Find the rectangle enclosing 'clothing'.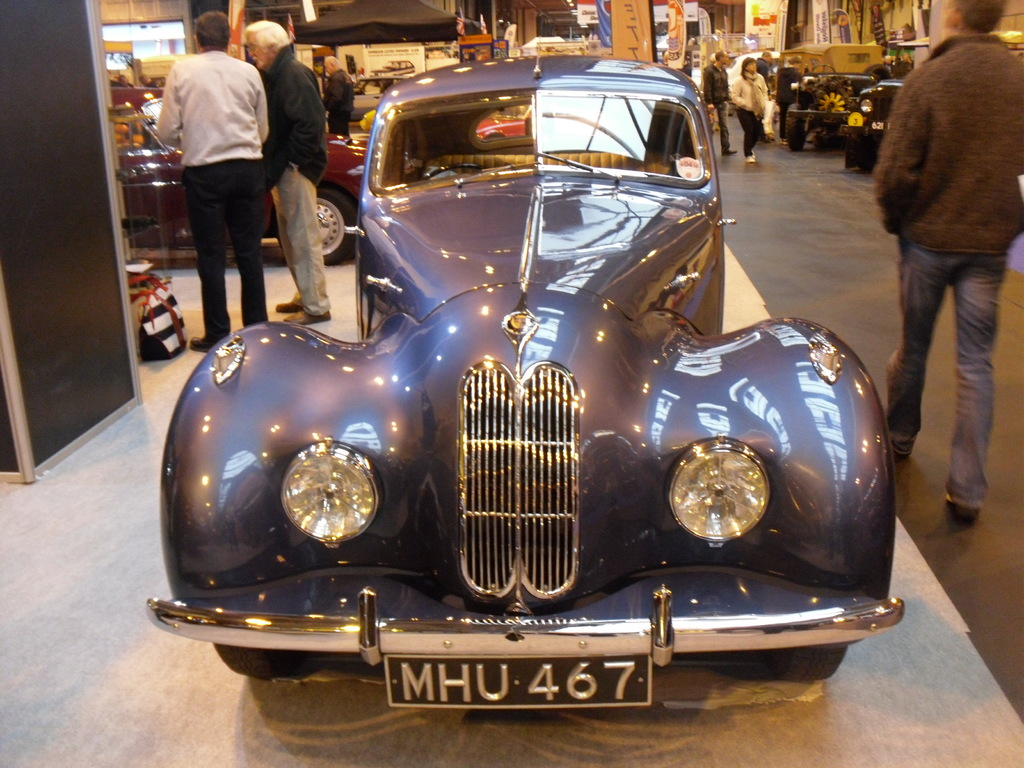
875 38 1021 497.
